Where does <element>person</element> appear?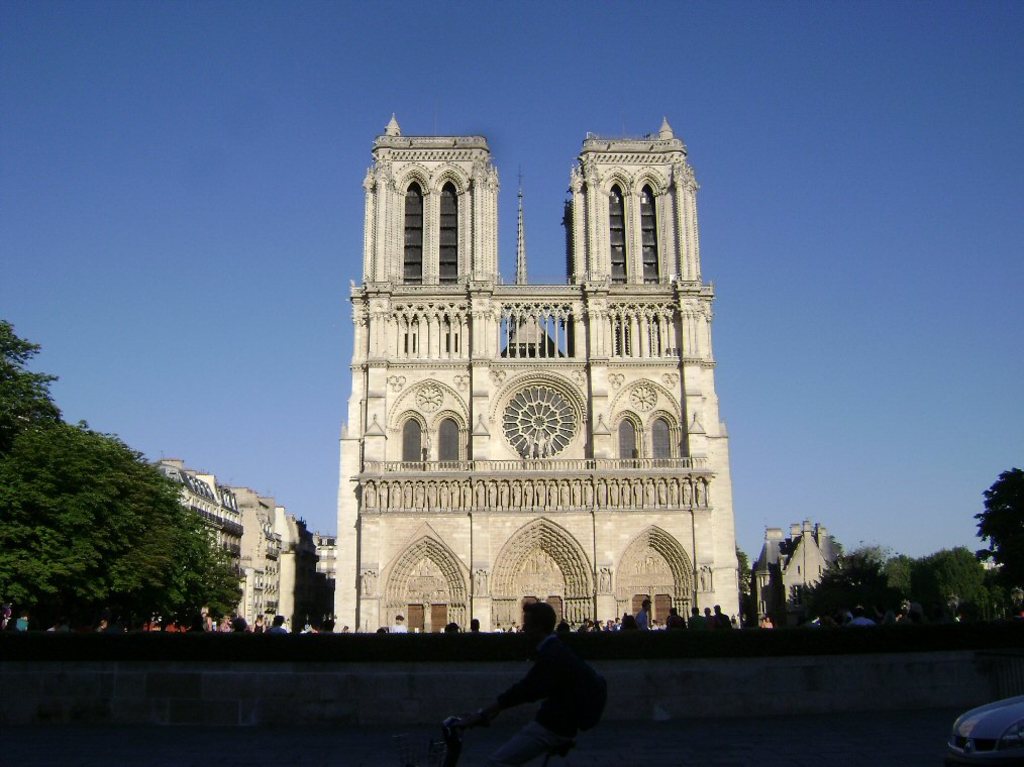
Appears at select_region(689, 610, 701, 634).
